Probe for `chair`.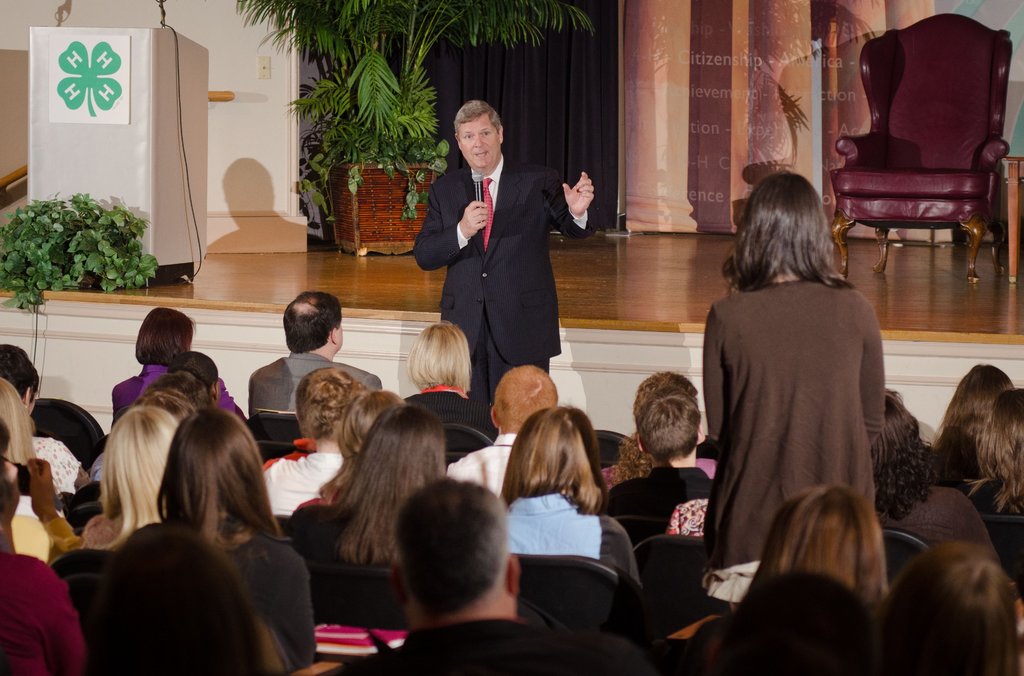
Probe result: 635 536 717 621.
